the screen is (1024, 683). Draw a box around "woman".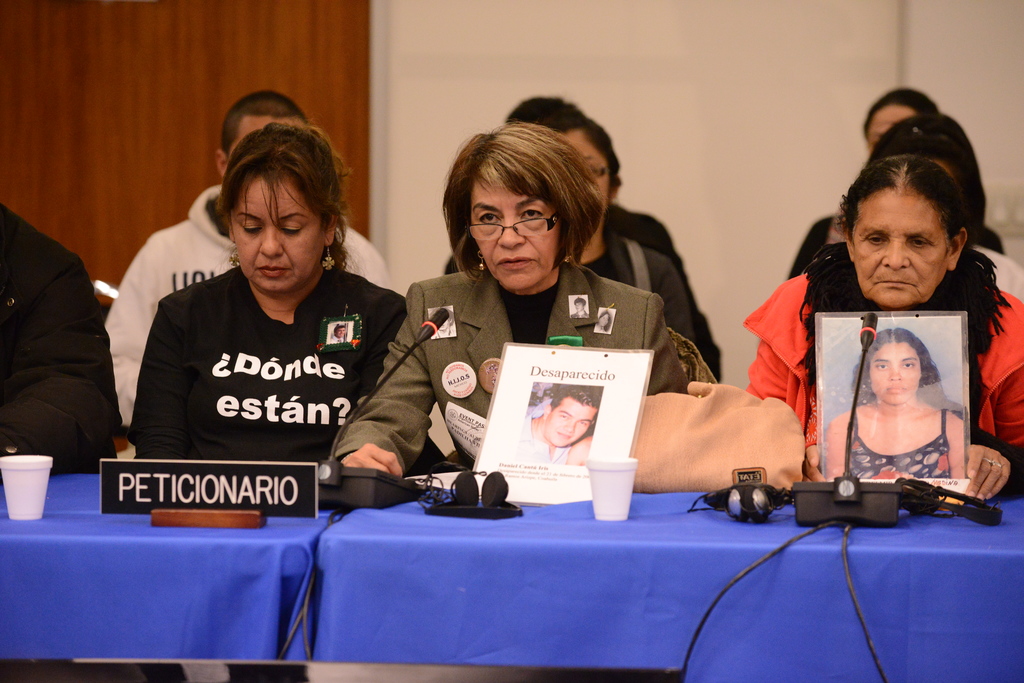
826:328:969:476.
